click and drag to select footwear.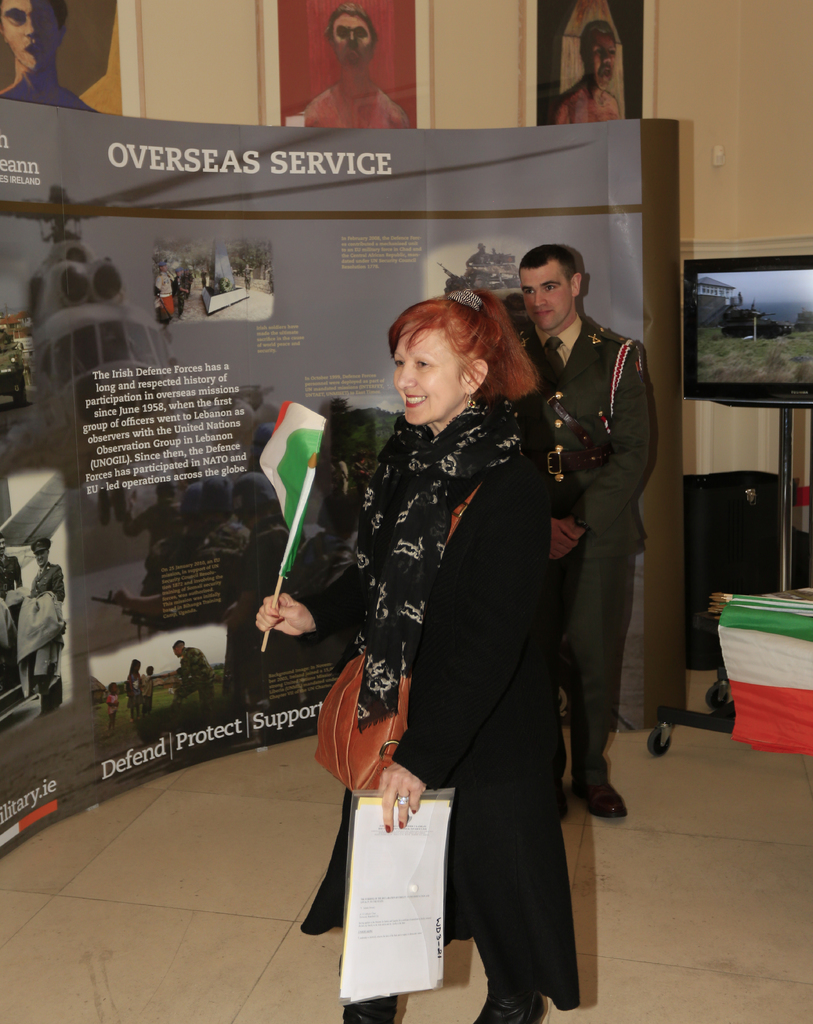
Selection: 473:978:548:1023.
